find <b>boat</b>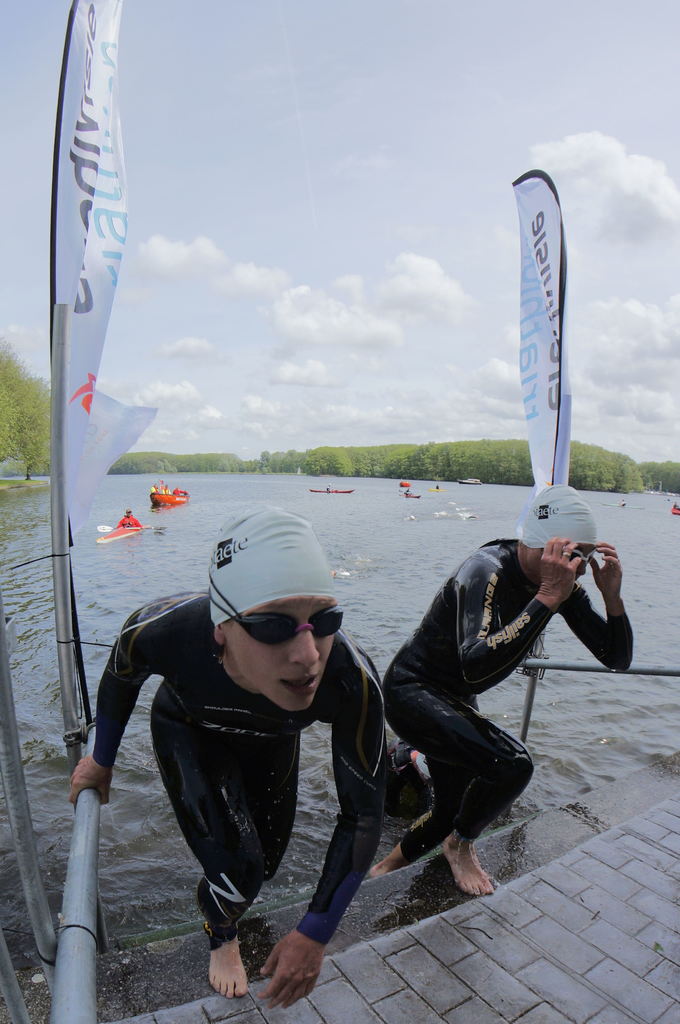
box(674, 506, 679, 515)
